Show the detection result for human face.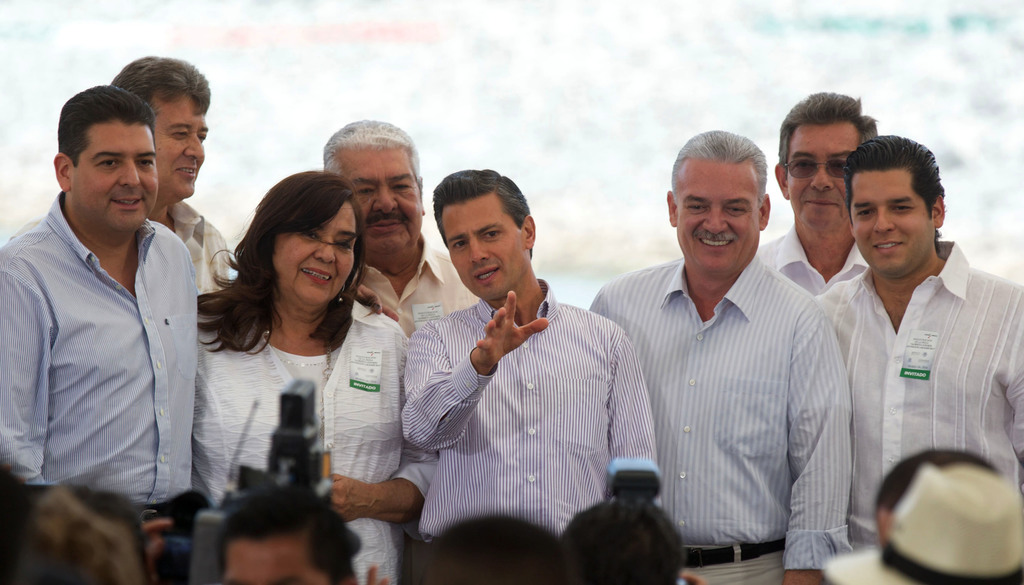
locate(72, 114, 161, 224).
